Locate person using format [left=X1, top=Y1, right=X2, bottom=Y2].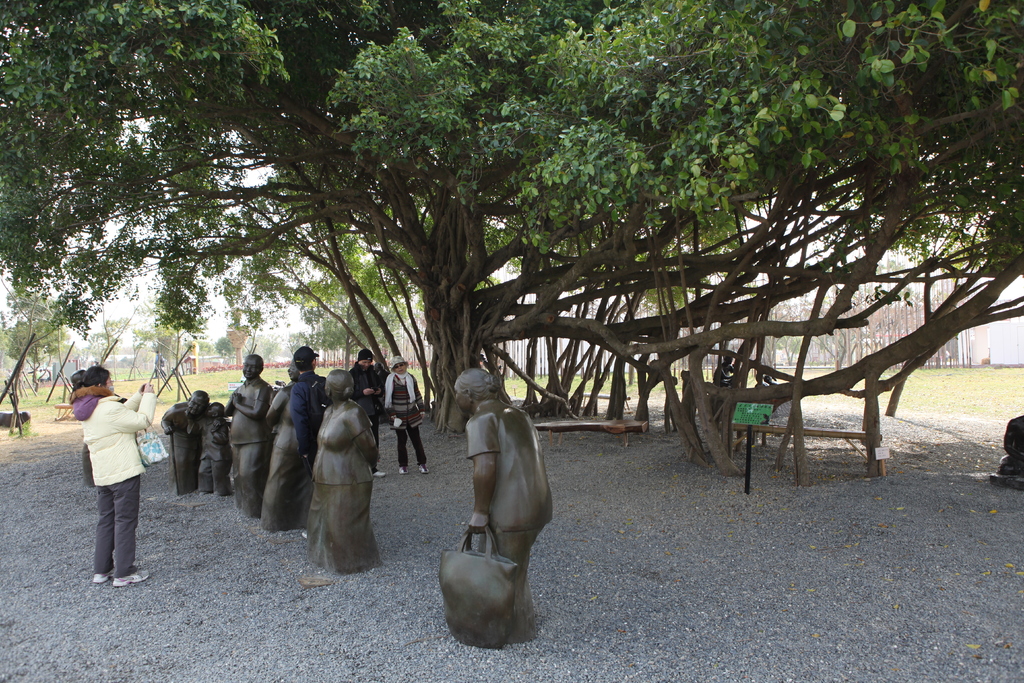
[left=339, top=350, right=383, bottom=479].
